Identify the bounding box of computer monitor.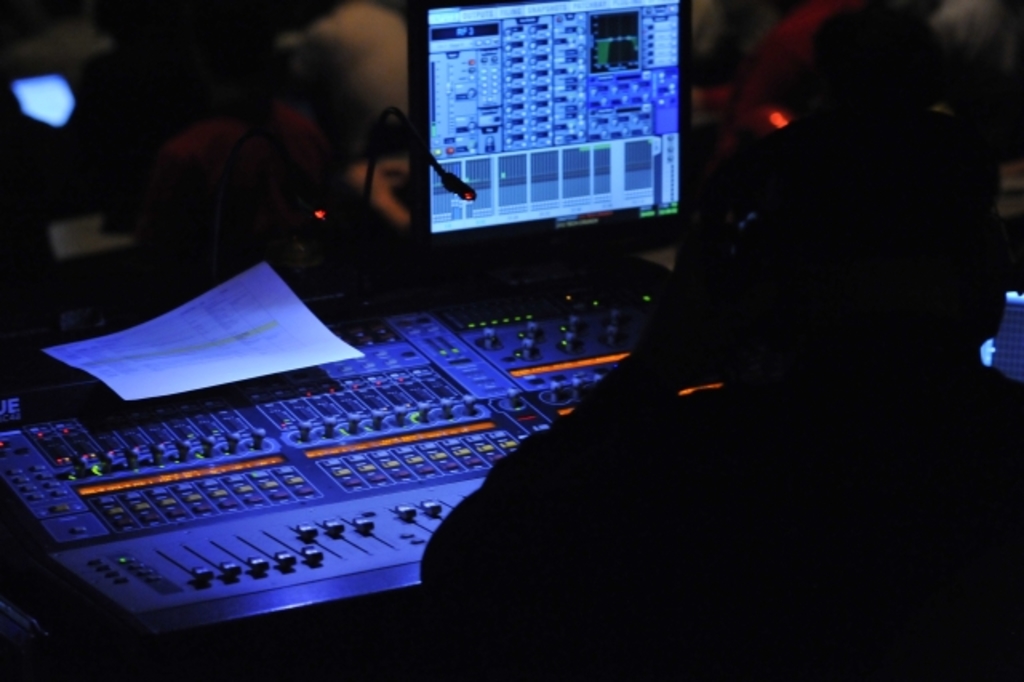
pyautogui.locateOnScreen(371, 14, 709, 314).
